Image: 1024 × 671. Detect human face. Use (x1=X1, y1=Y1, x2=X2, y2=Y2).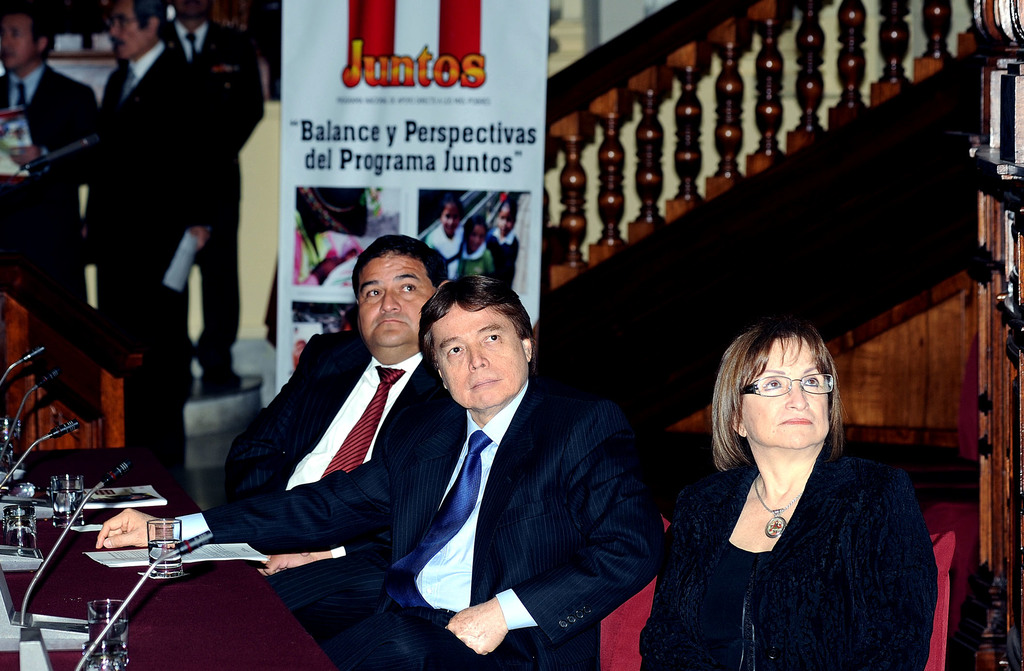
(x1=442, y1=204, x2=461, y2=232).
